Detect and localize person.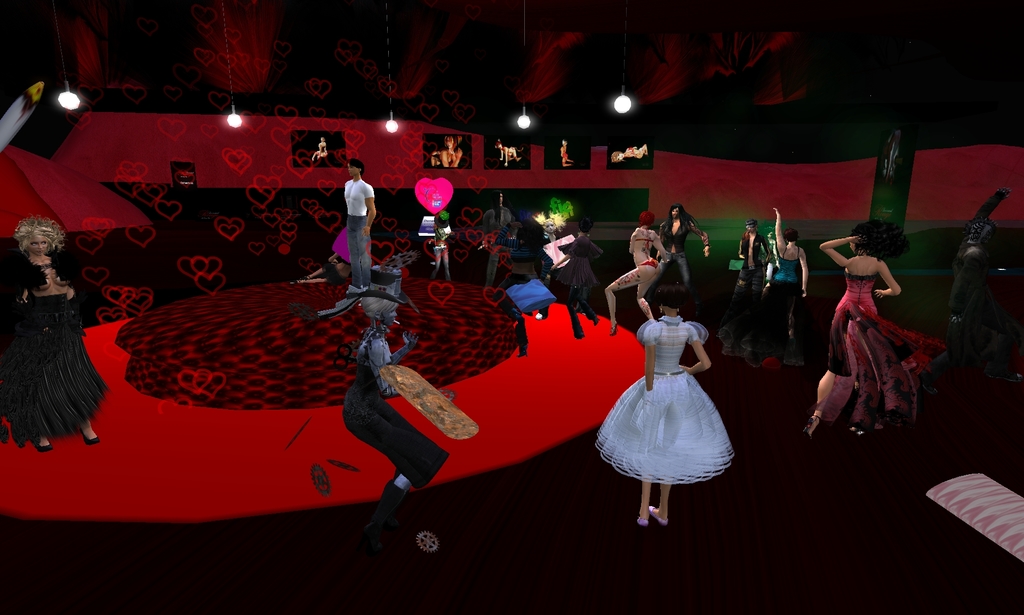
Localized at {"left": 607, "top": 212, "right": 669, "bottom": 341}.
